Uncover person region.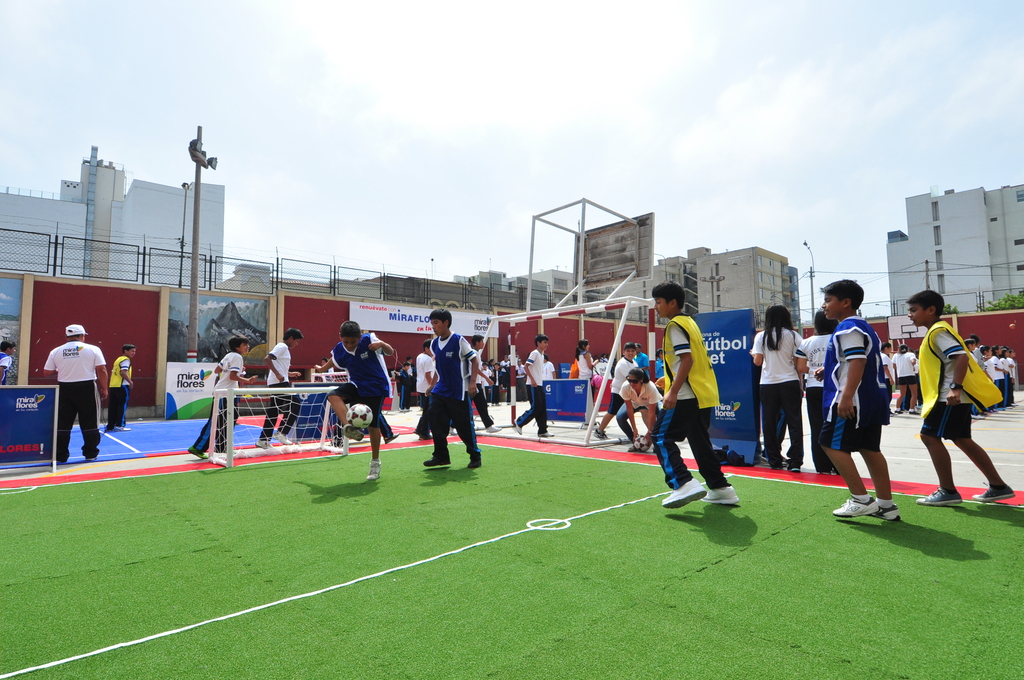
Uncovered: region(42, 324, 111, 460).
